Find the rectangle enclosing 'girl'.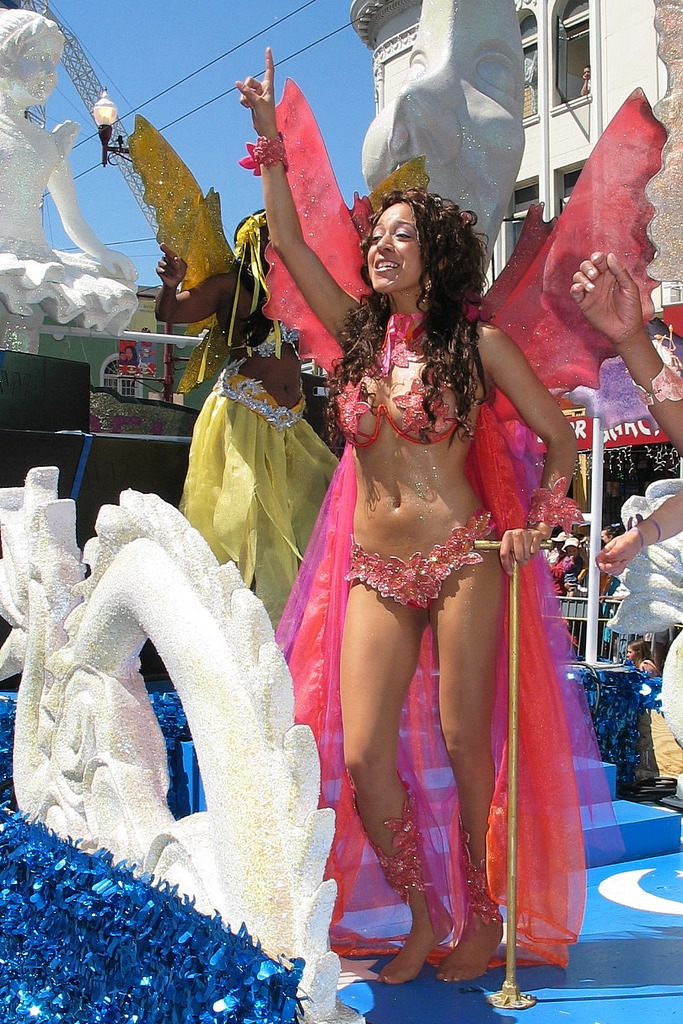
[left=152, top=206, right=339, bottom=628].
